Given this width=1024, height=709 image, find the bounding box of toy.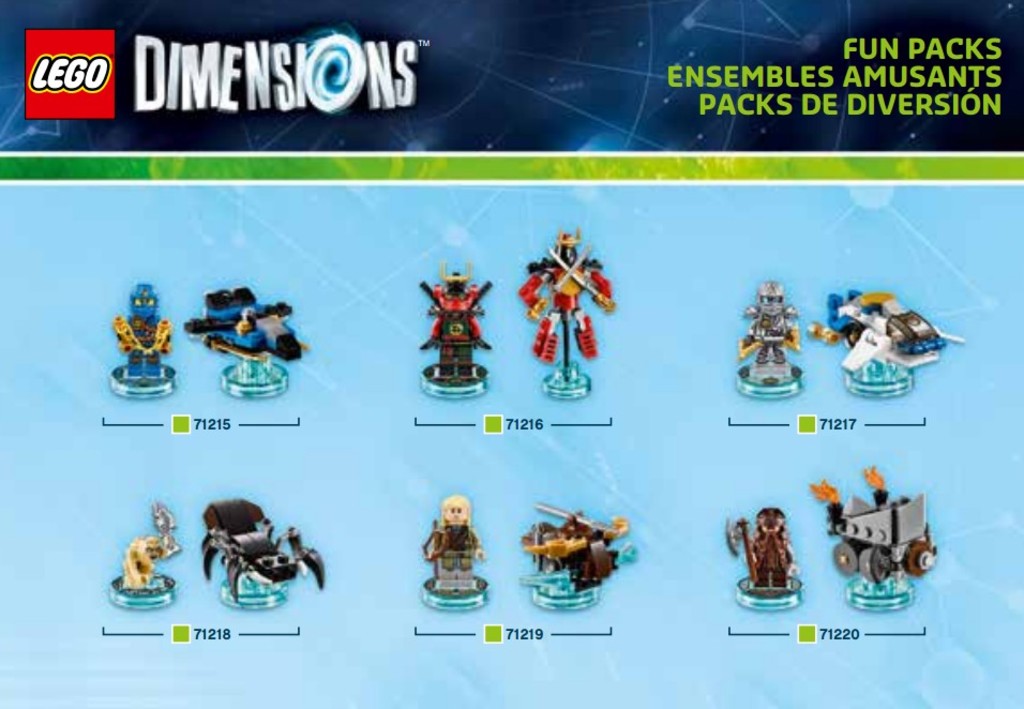
left=808, top=288, right=968, bottom=399.
